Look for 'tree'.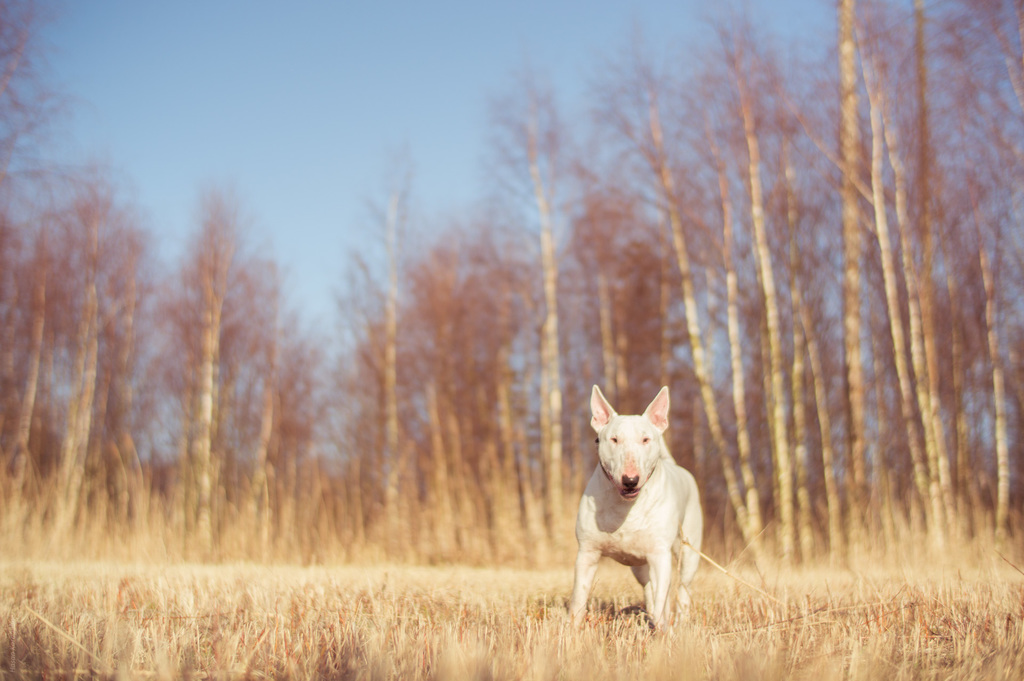
Found: {"left": 0, "top": 0, "right": 1023, "bottom": 572}.
